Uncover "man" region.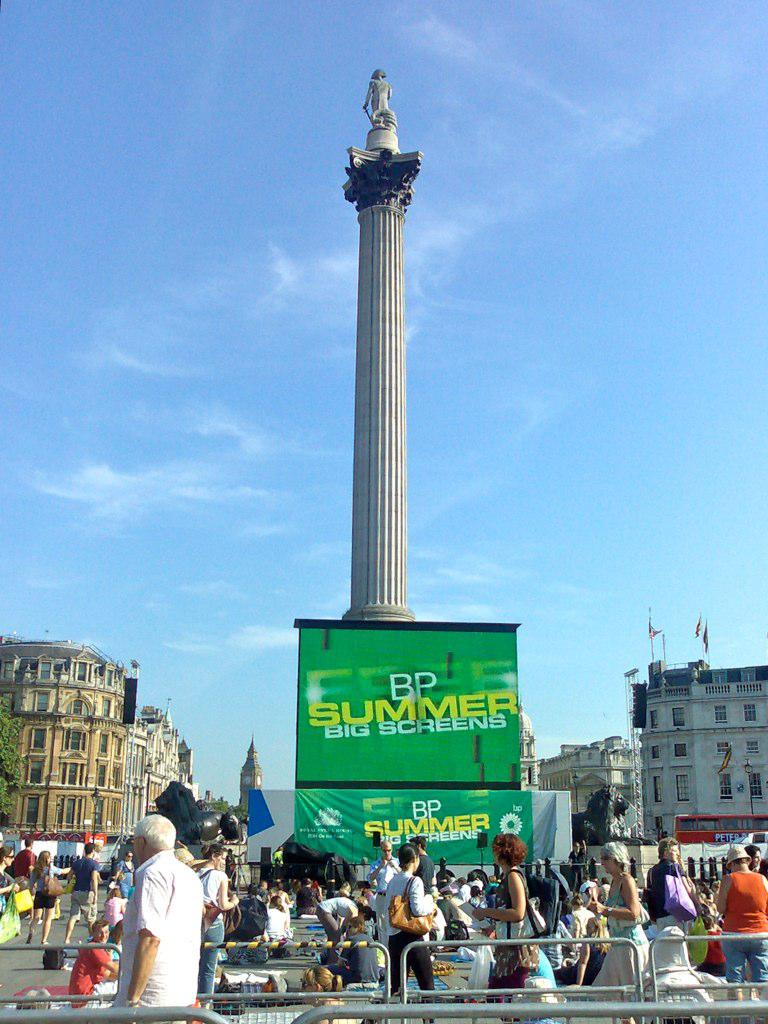
Uncovered: BBox(327, 917, 378, 983).
